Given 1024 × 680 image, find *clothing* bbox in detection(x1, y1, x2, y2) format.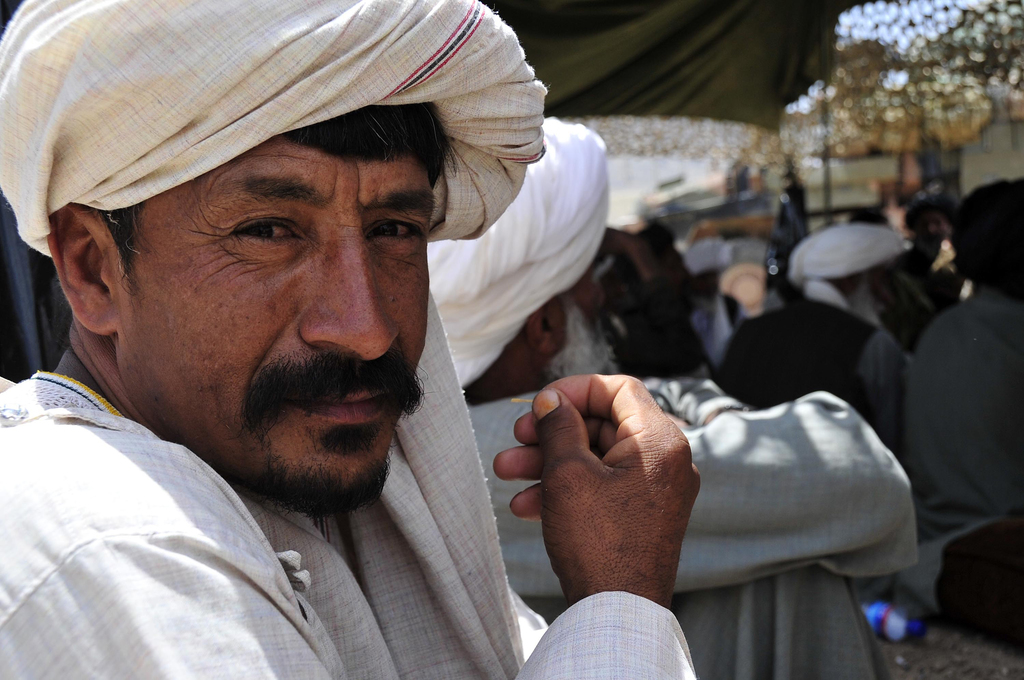
detection(0, 0, 547, 679).
